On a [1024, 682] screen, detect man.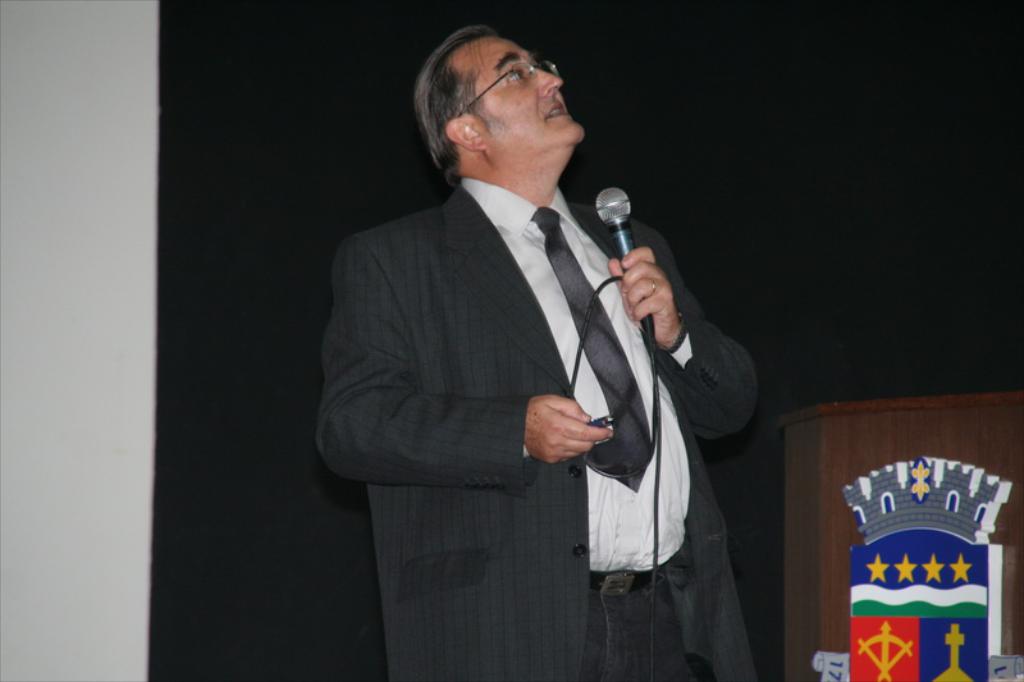
select_region(321, 26, 742, 668).
